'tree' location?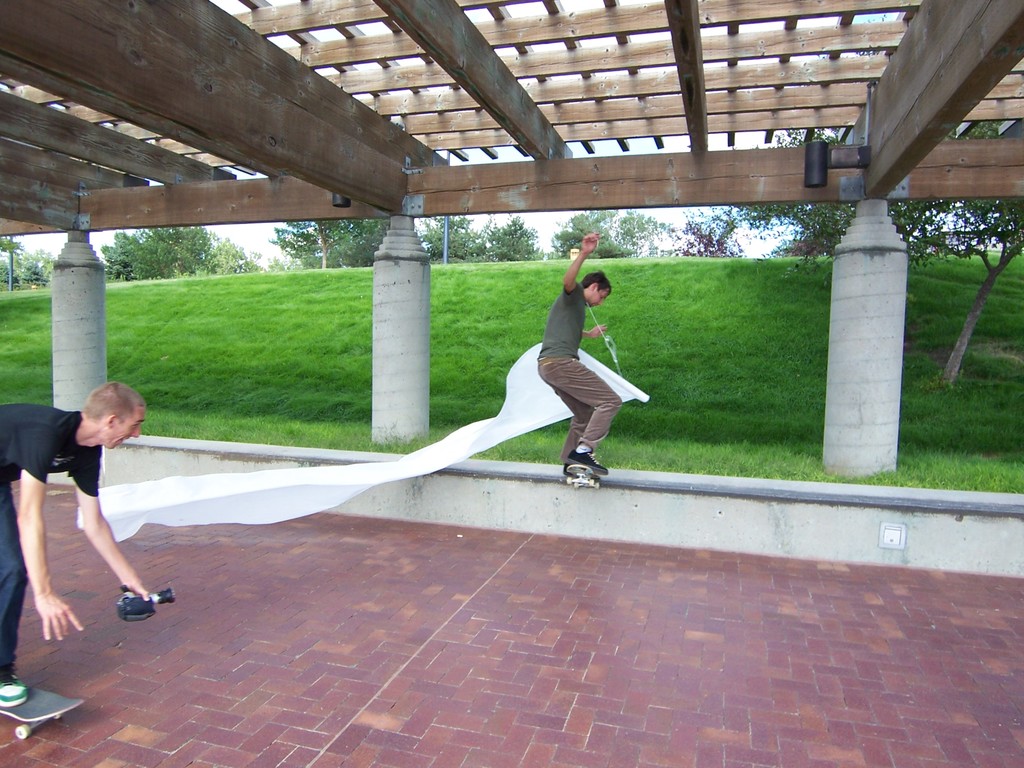
x1=667, y1=207, x2=746, y2=253
